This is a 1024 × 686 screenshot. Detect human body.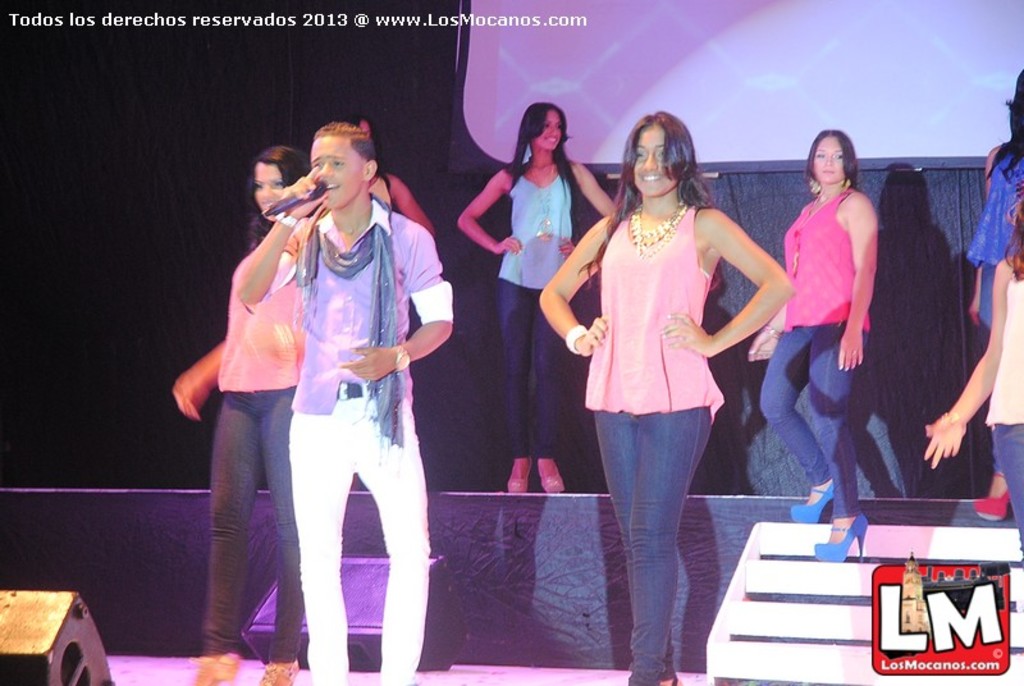
locate(755, 189, 887, 576).
